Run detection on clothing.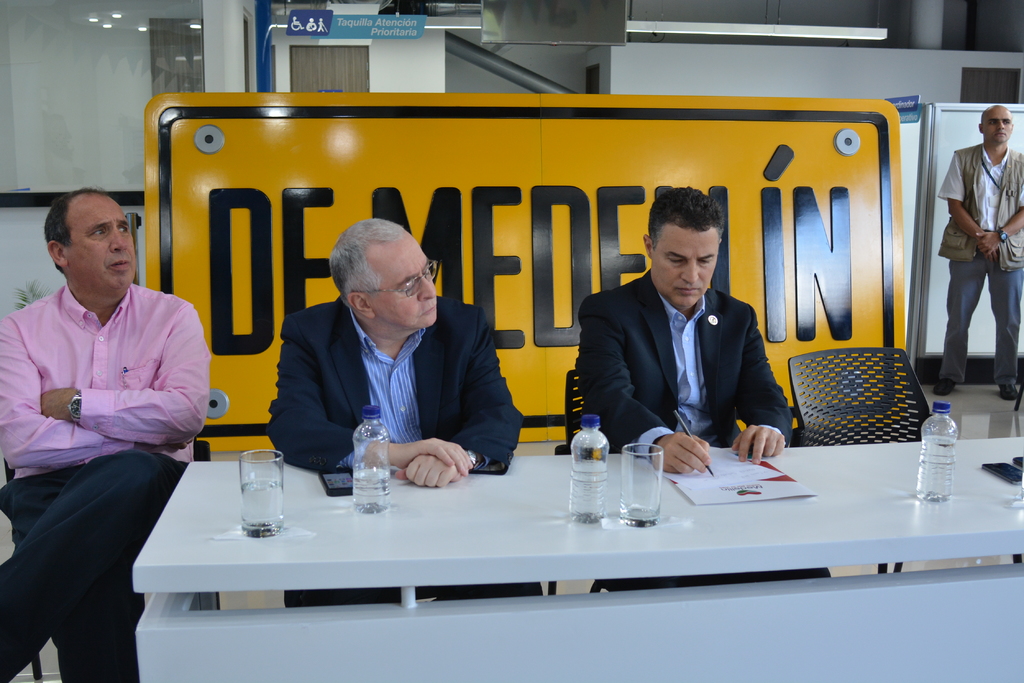
Result: locate(265, 294, 538, 606).
